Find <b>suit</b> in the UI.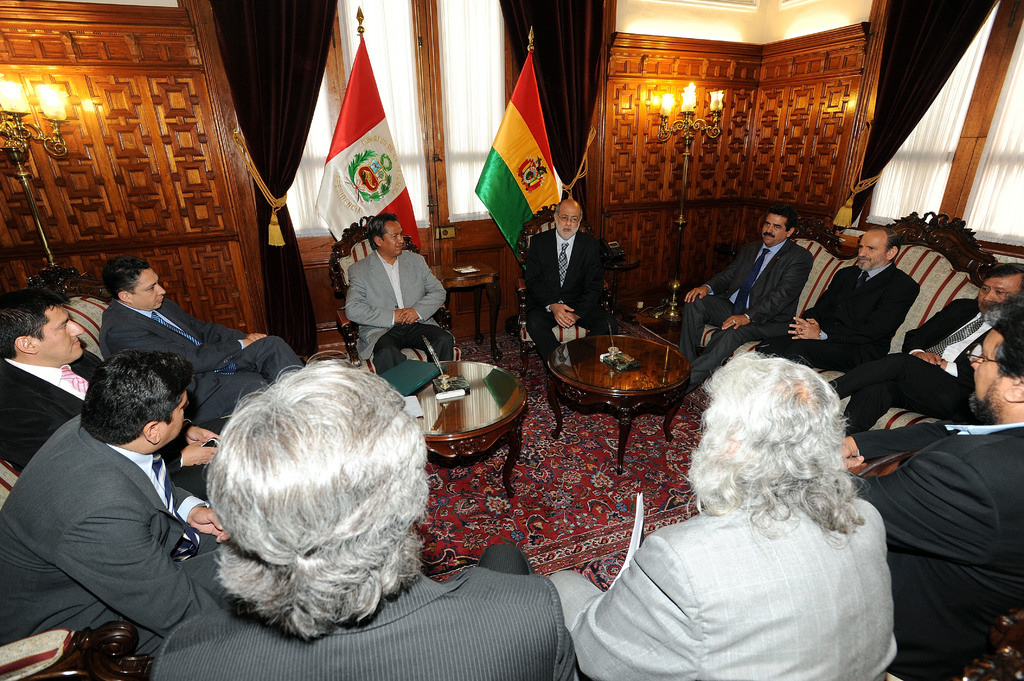
UI element at rect(0, 351, 210, 513).
